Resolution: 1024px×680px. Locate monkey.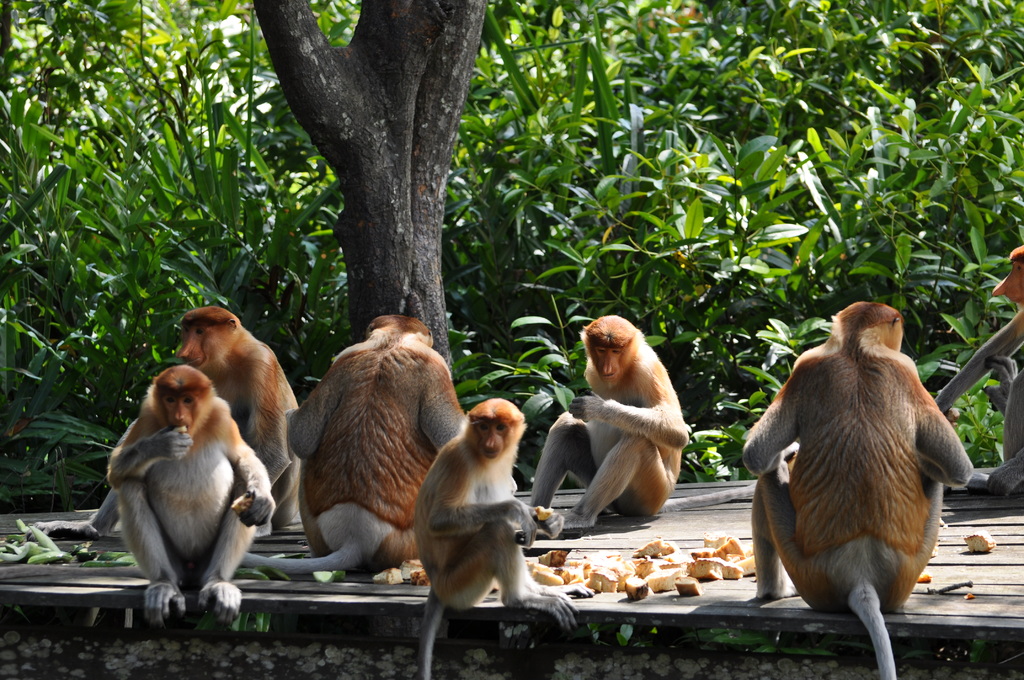
940, 248, 1023, 491.
